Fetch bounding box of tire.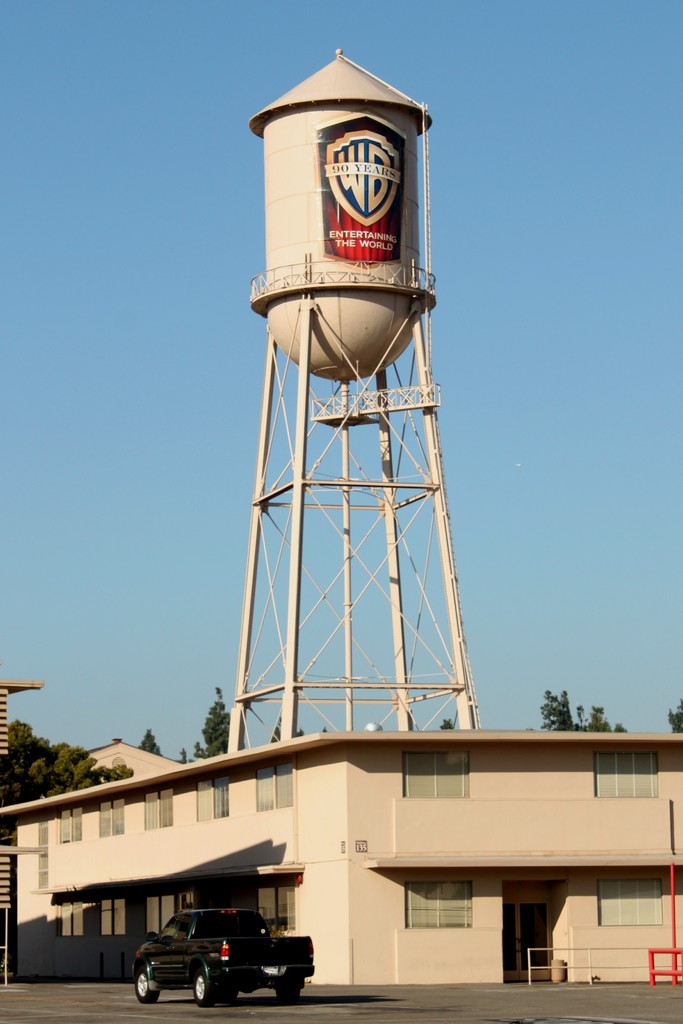
Bbox: rect(277, 984, 299, 1000).
